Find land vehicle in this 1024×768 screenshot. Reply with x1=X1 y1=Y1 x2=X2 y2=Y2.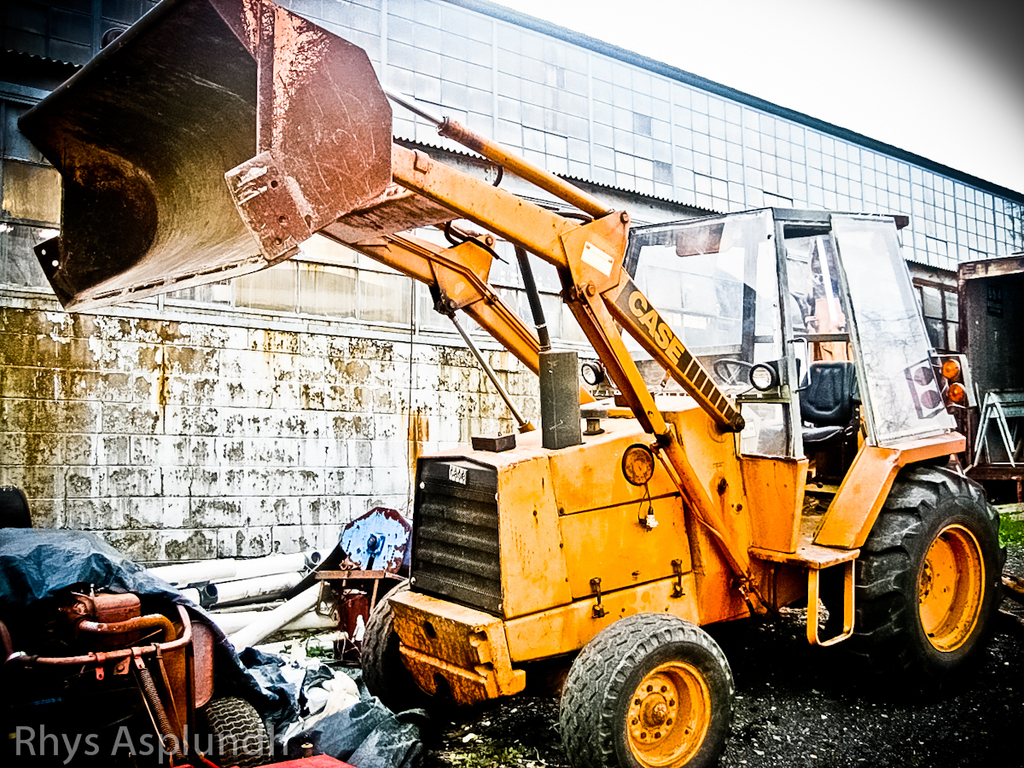
x1=0 y1=488 x2=356 y2=767.
